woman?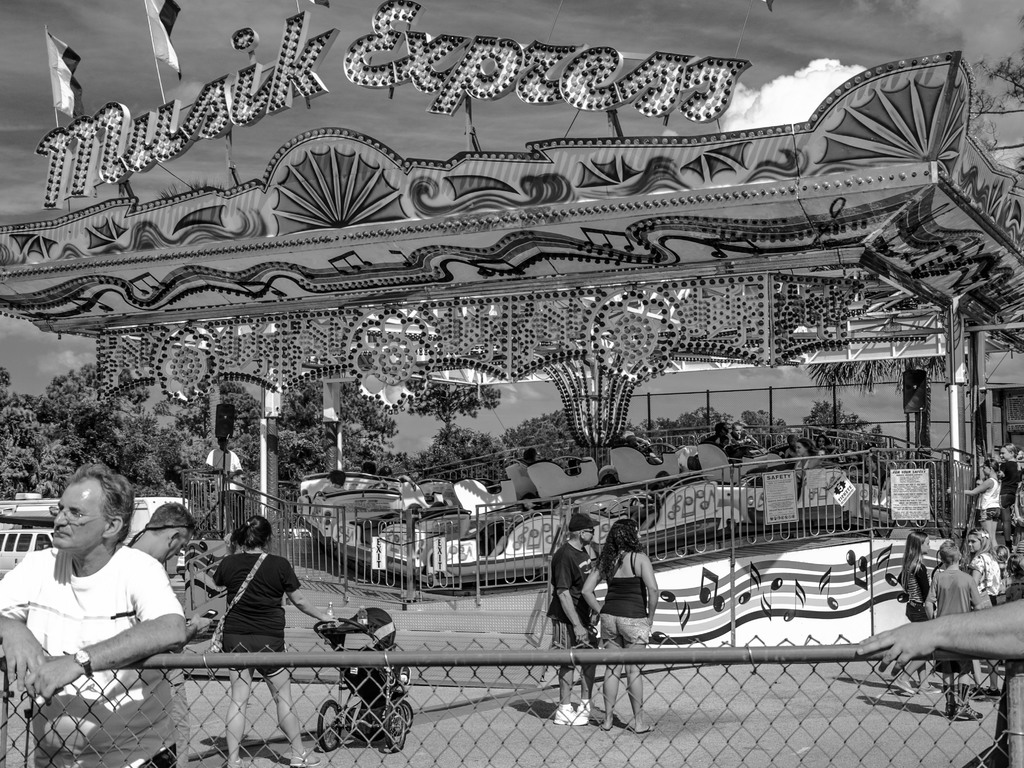
210 513 338 767
